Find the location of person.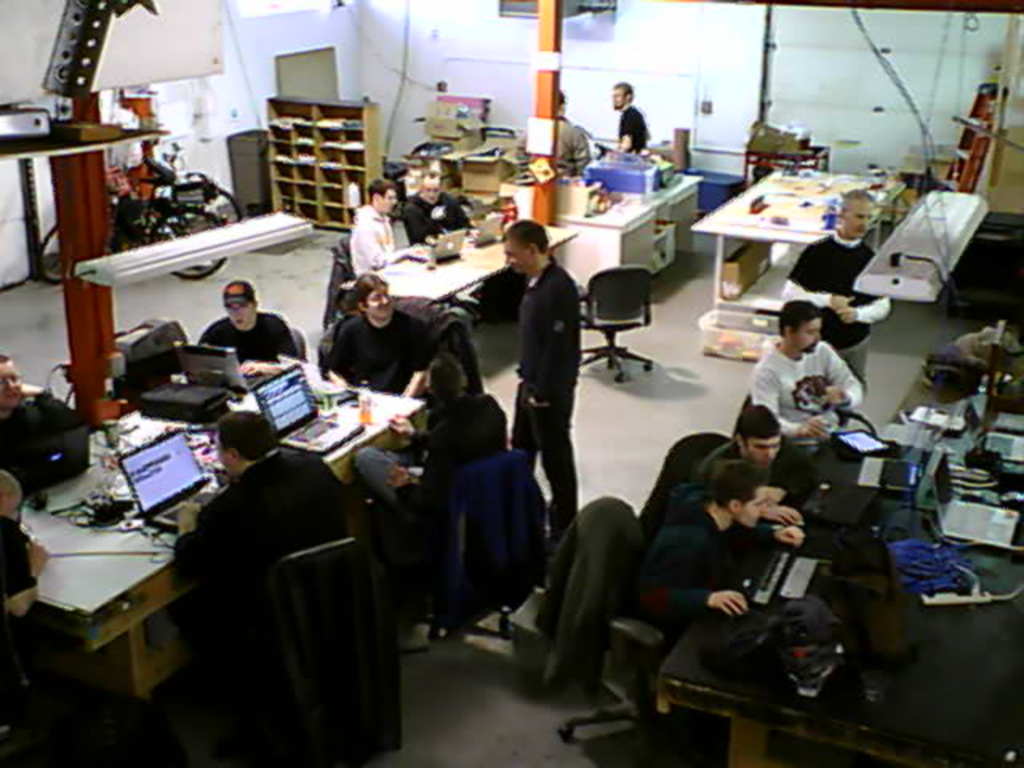
Location: 501,222,582,544.
